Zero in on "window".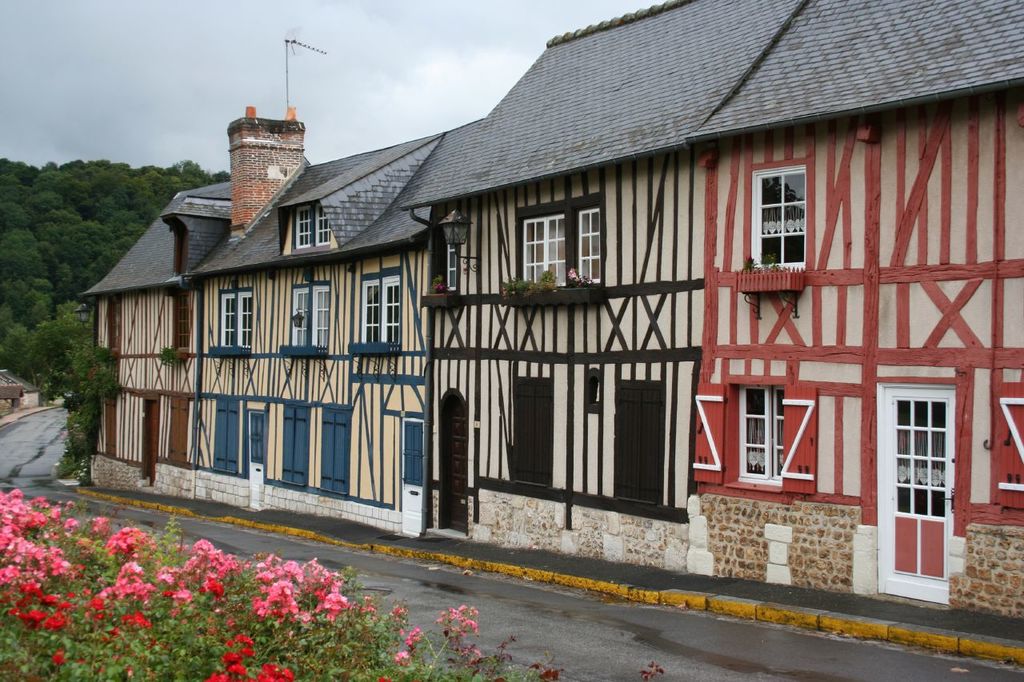
Zeroed in: region(995, 381, 1023, 509).
